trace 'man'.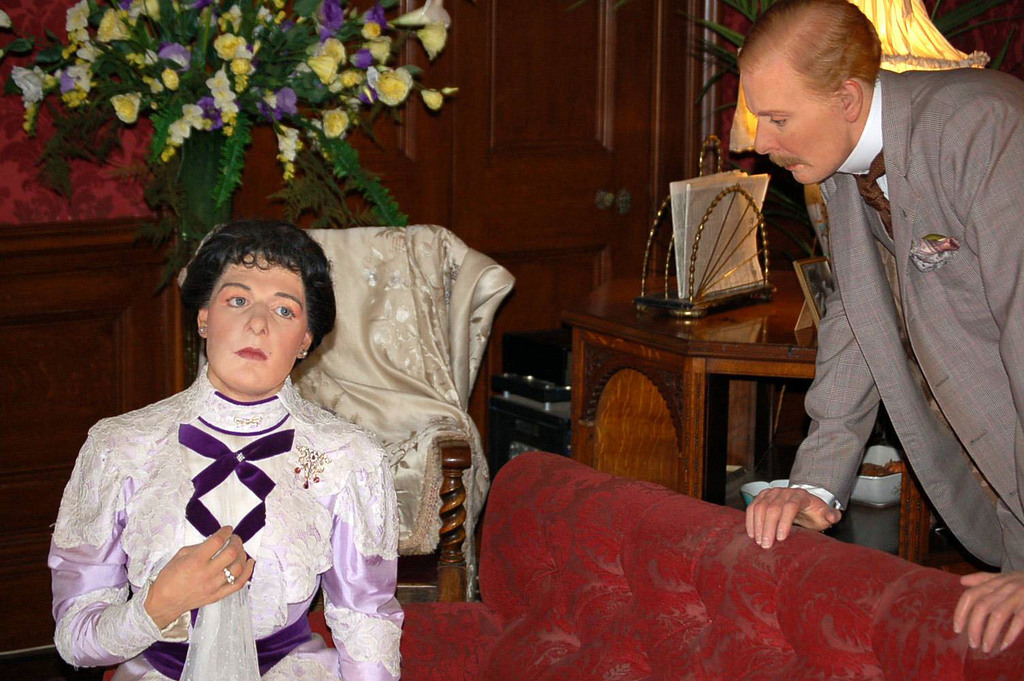
Traced to bbox=(760, 0, 1020, 633).
